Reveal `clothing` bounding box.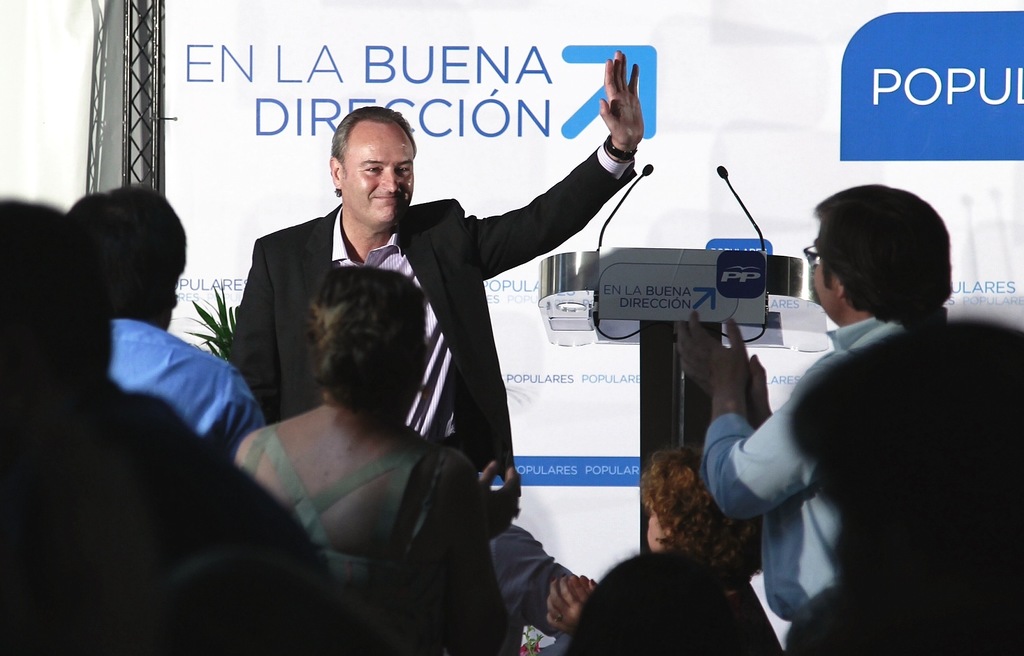
Revealed: BBox(103, 314, 267, 452).
